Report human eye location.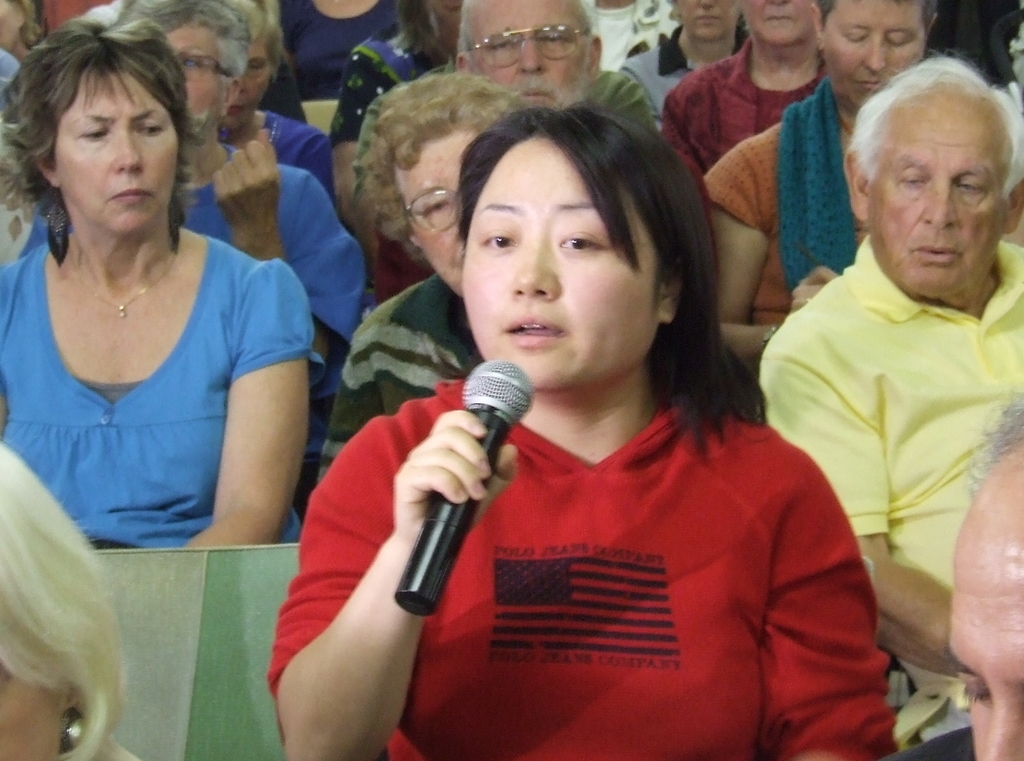
Report: [480, 228, 519, 254].
